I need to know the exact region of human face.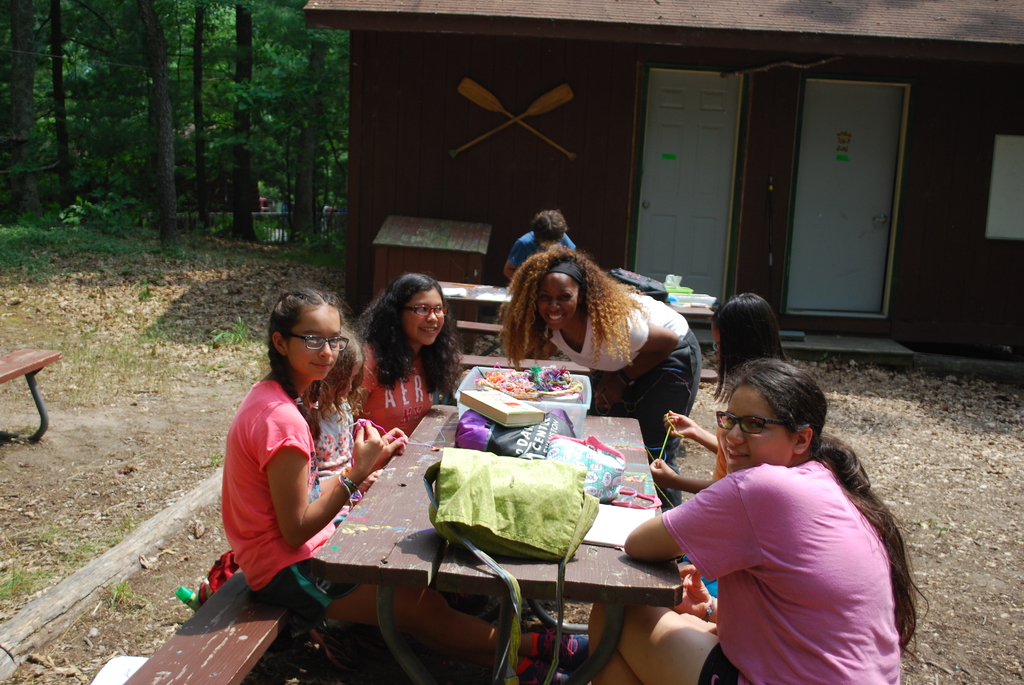
Region: <region>339, 362, 363, 404</region>.
